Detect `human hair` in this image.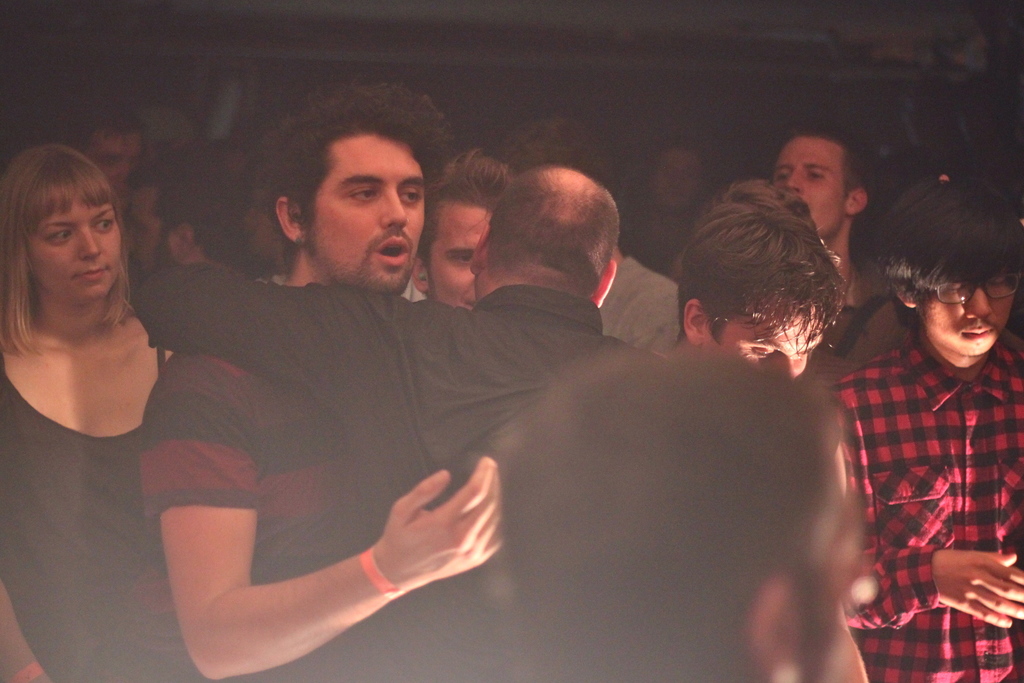
Detection: bbox=[497, 343, 845, 682].
